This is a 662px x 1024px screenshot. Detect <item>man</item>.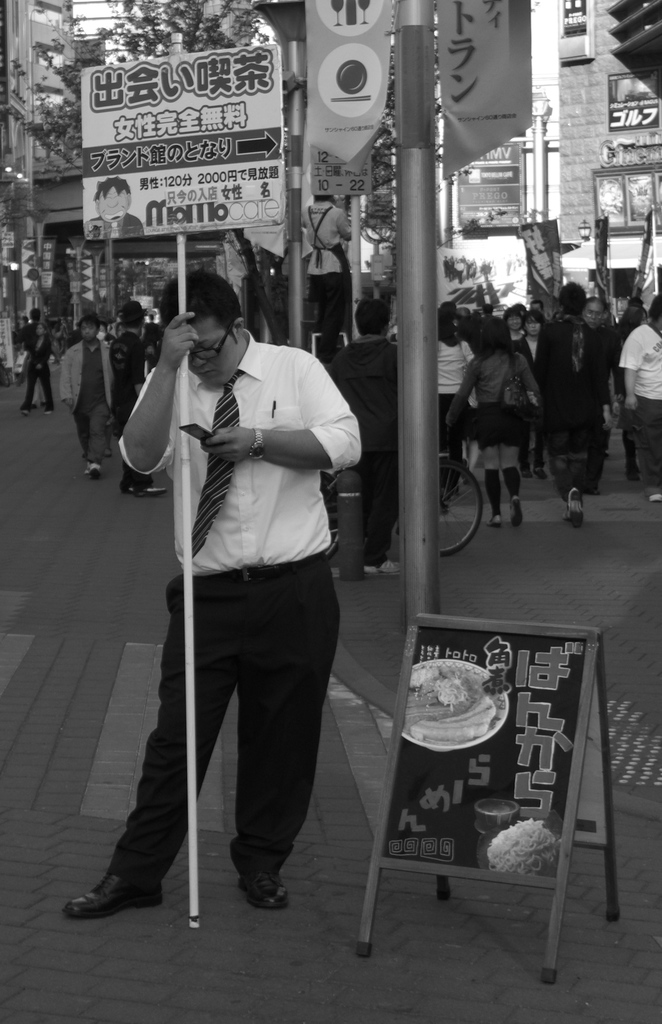
bbox(106, 299, 168, 498).
